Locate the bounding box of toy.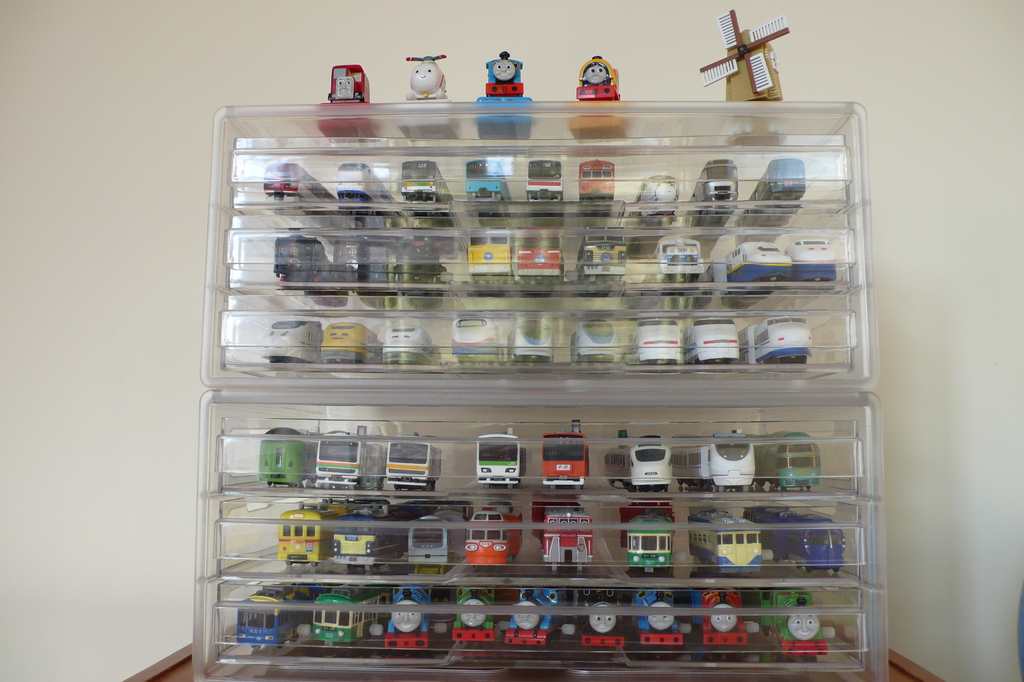
Bounding box: 264:429:314:491.
